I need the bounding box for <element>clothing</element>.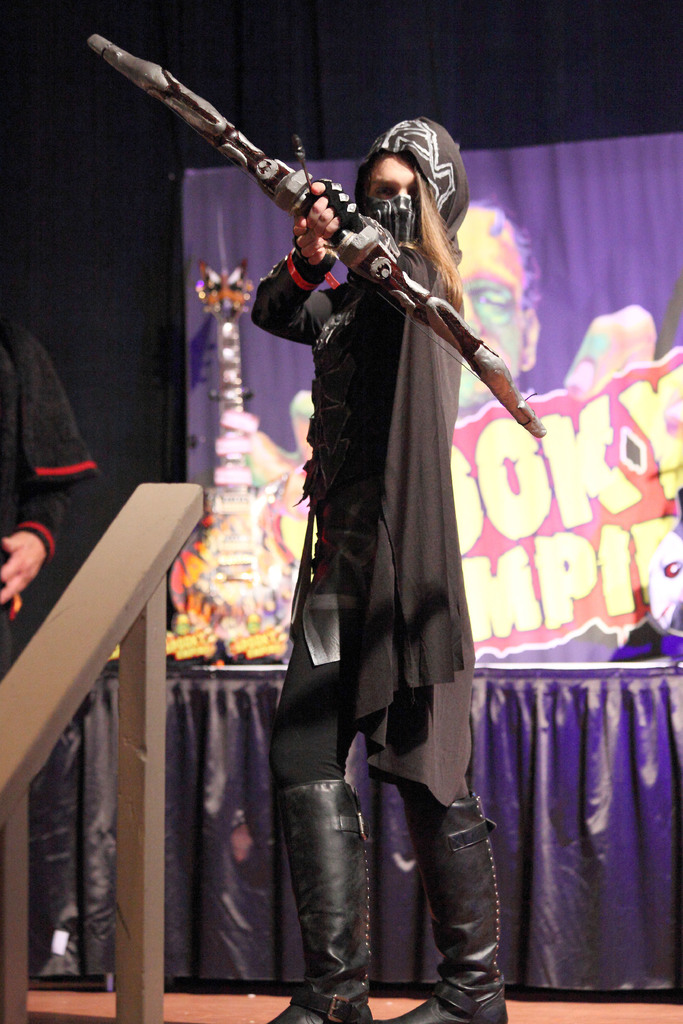
Here it is: 0/314/85/568.
